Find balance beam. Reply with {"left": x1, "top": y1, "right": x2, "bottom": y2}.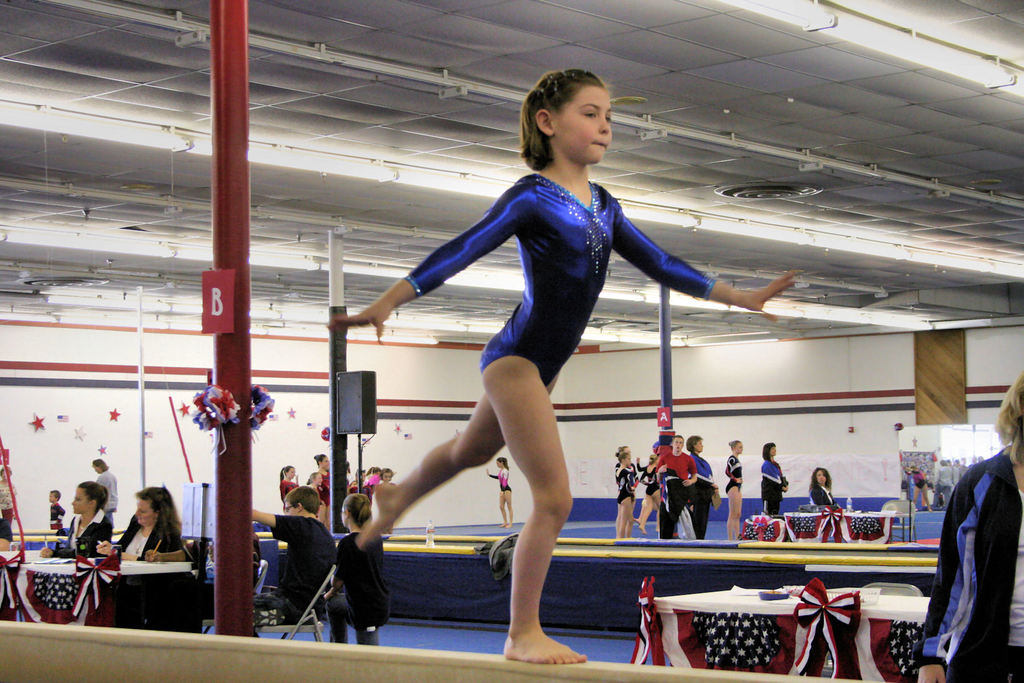
{"left": 0, "top": 621, "right": 862, "bottom": 682}.
